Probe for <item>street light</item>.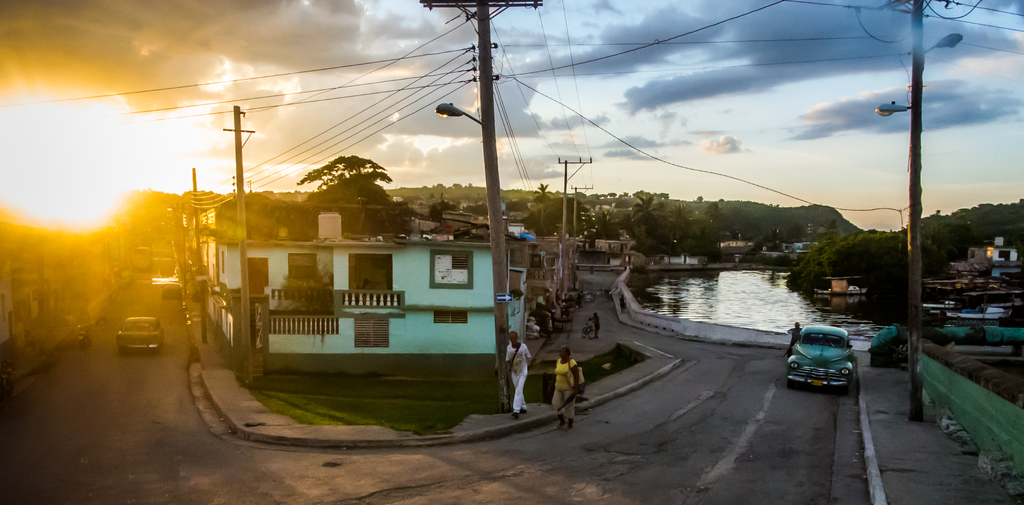
Probe result: region(163, 202, 185, 298).
